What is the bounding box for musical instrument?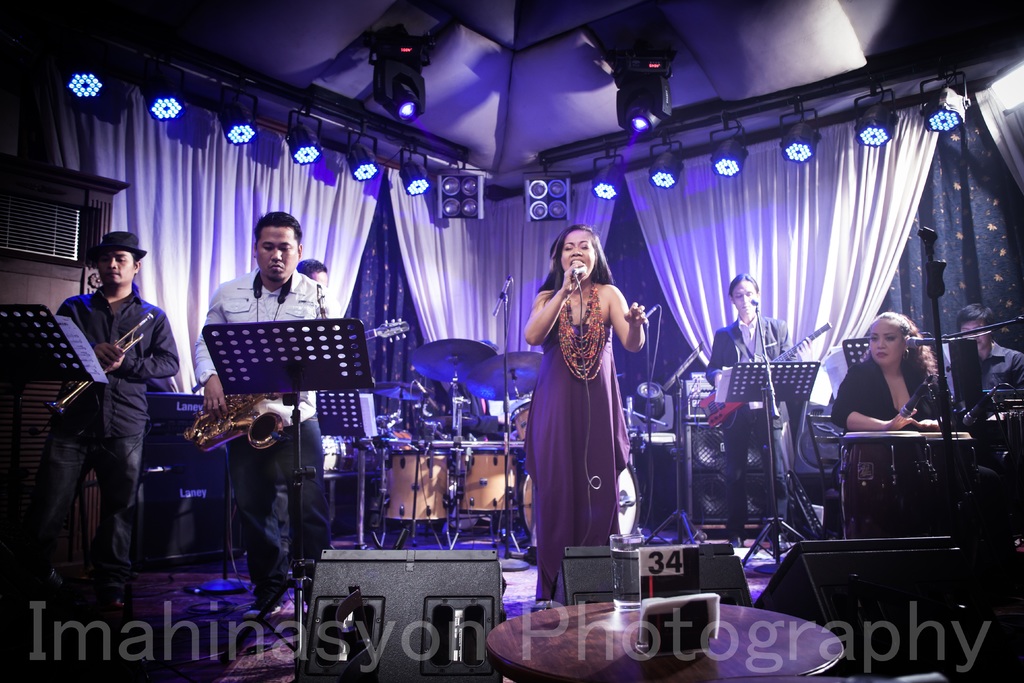
pyautogui.locateOnScreen(461, 344, 548, 397).
